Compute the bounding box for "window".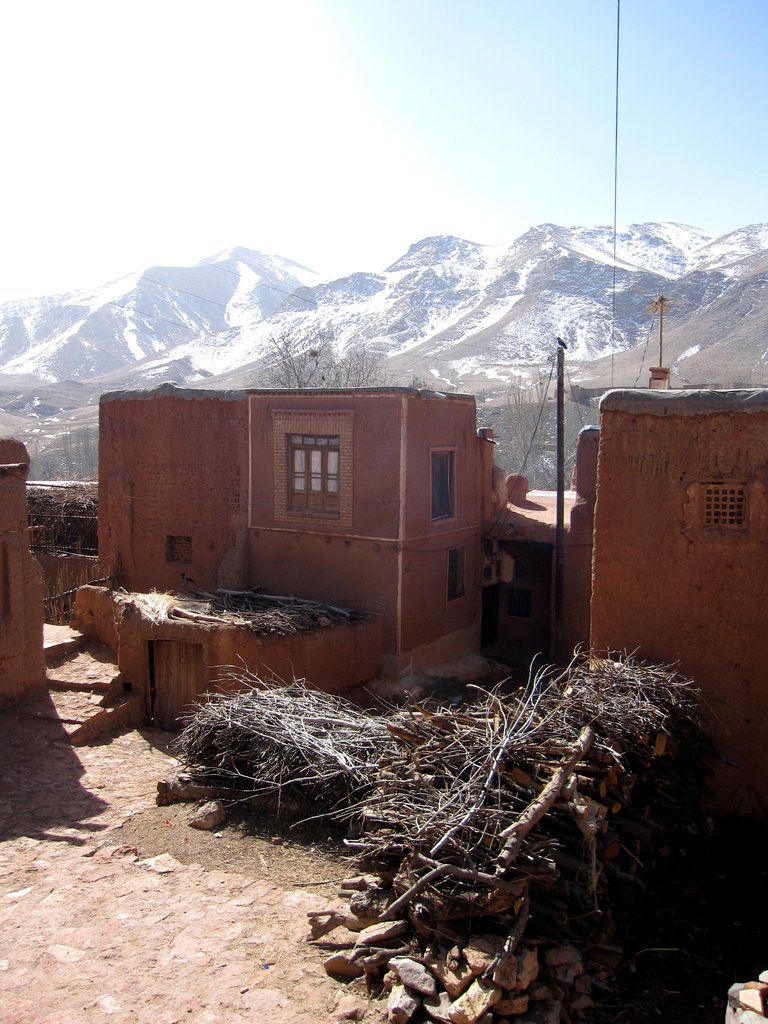
449/550/465/591.
